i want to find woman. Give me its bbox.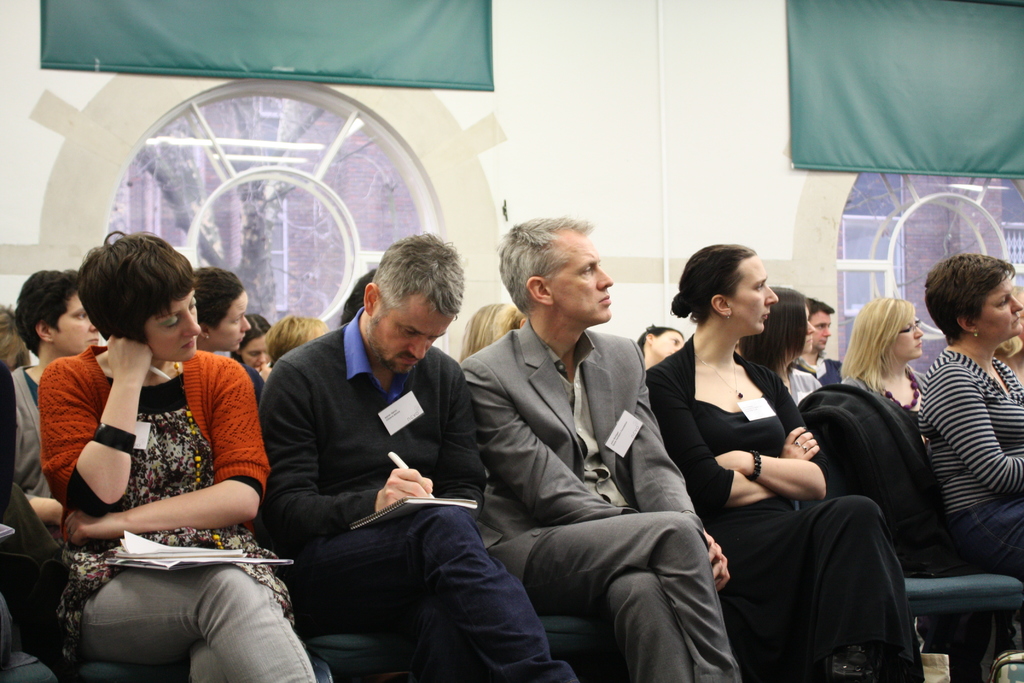
BBox(742, 282, 818, 404).
